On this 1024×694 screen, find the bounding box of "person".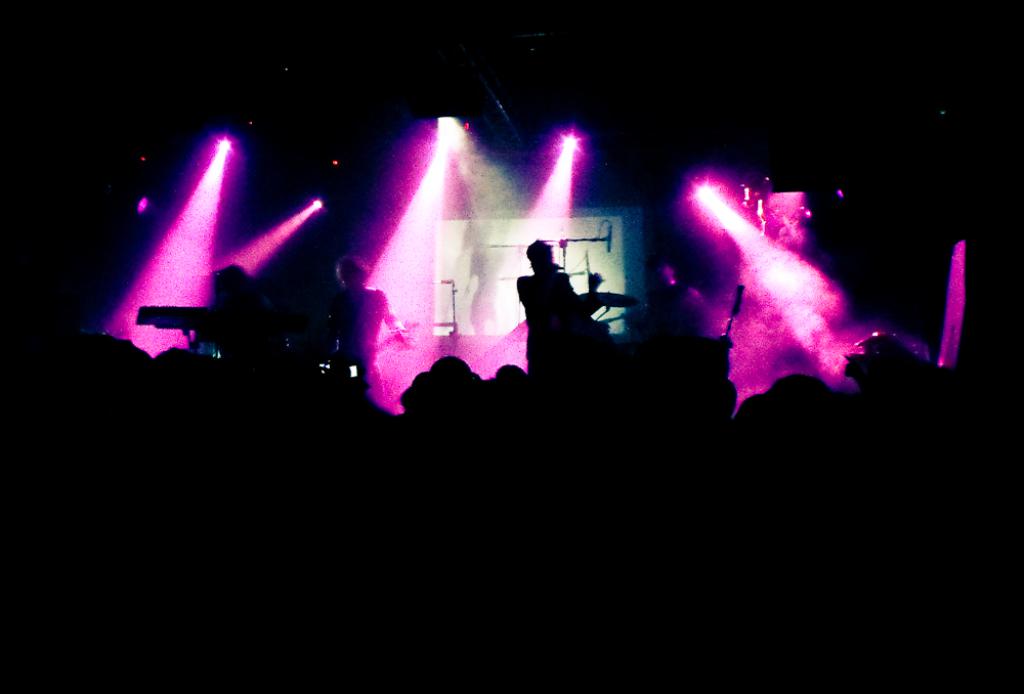
Bounding box: select_region(316, 250, 402, 395).
